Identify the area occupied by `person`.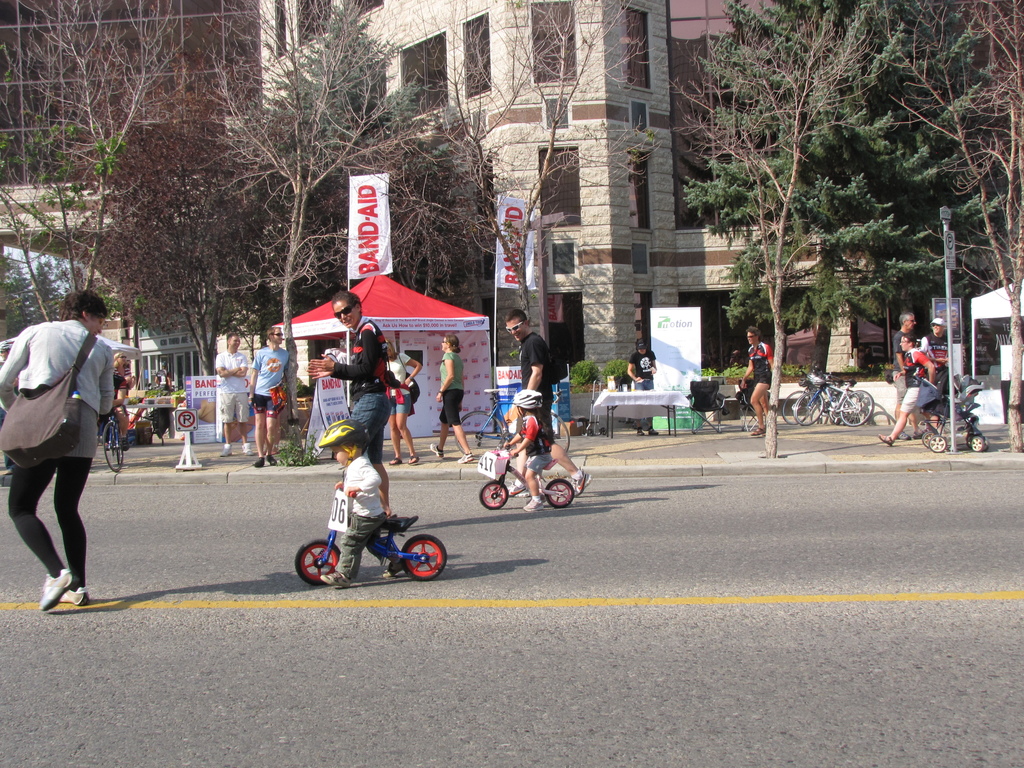
Area: select_region(739, 324, 776, 437).
